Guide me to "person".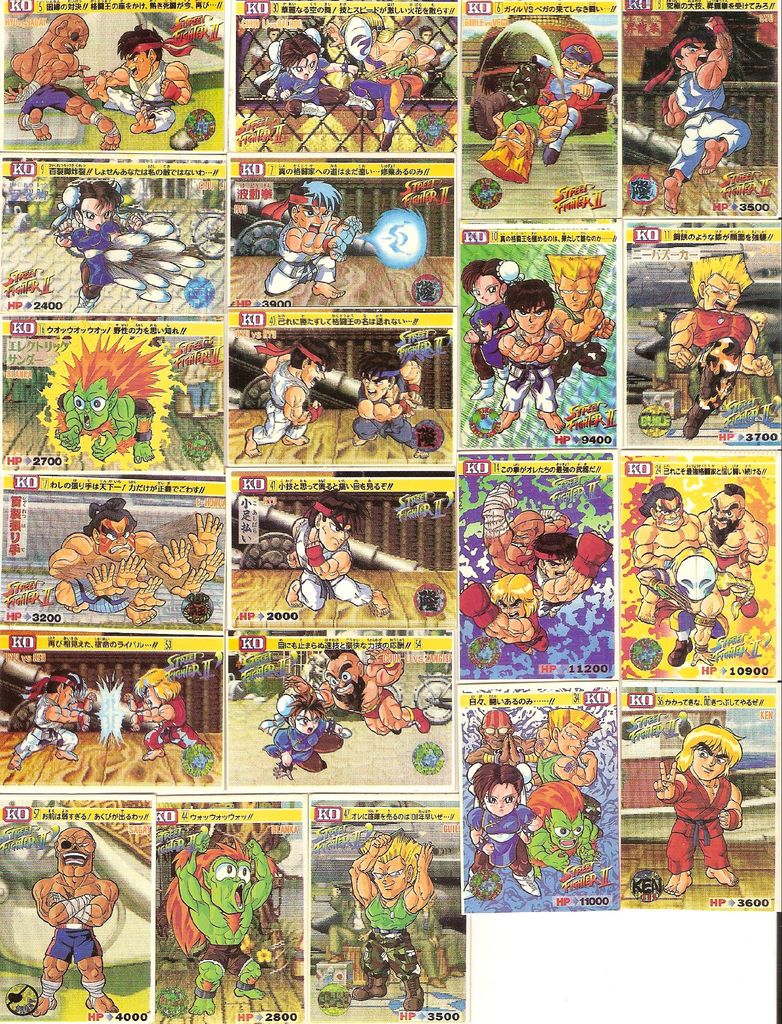
Guidance: 348:362:434:447.
